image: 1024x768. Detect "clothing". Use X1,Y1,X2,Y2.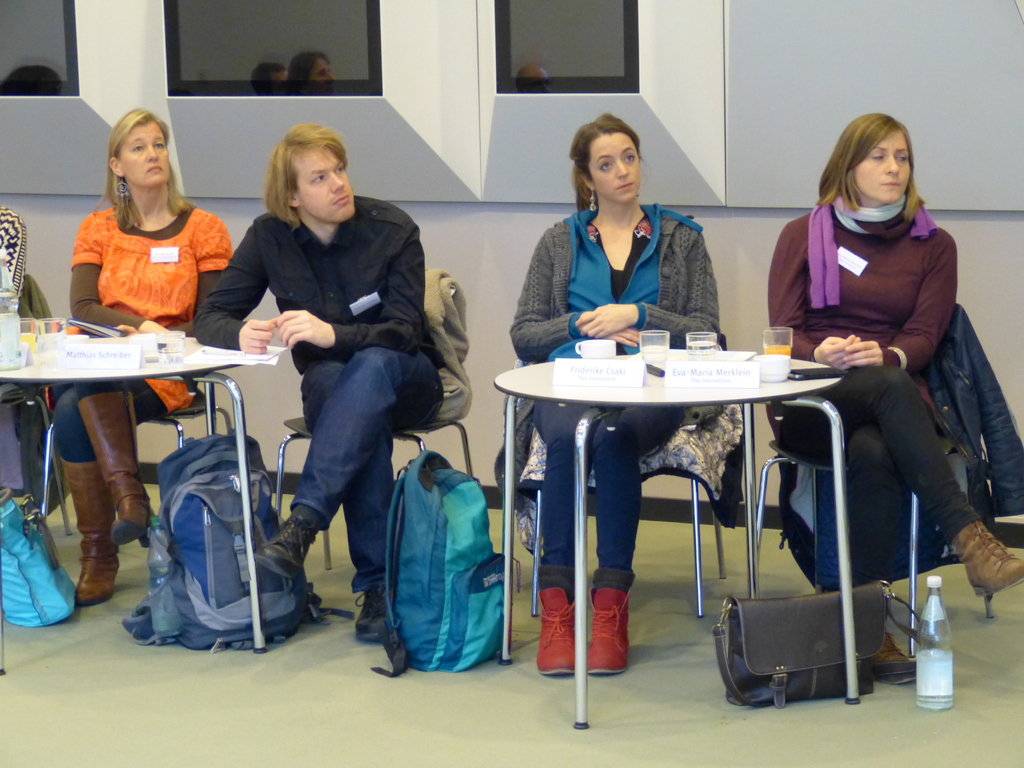
773,200,984,593.
